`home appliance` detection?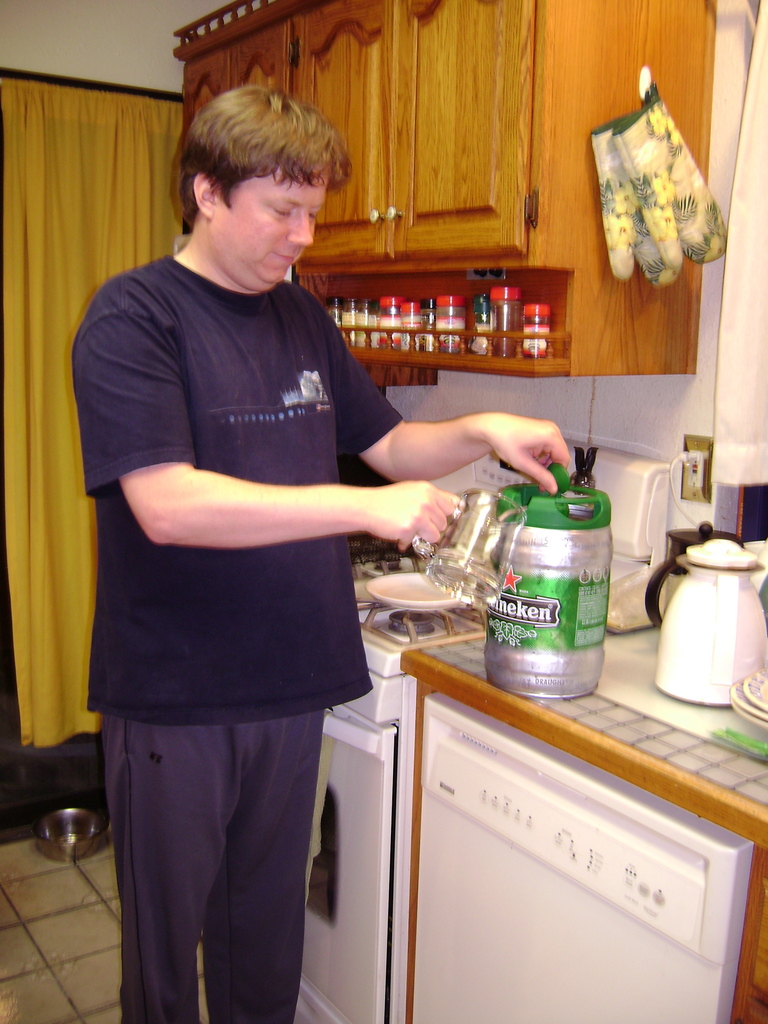
BBox(645, 521, 747, 633)
